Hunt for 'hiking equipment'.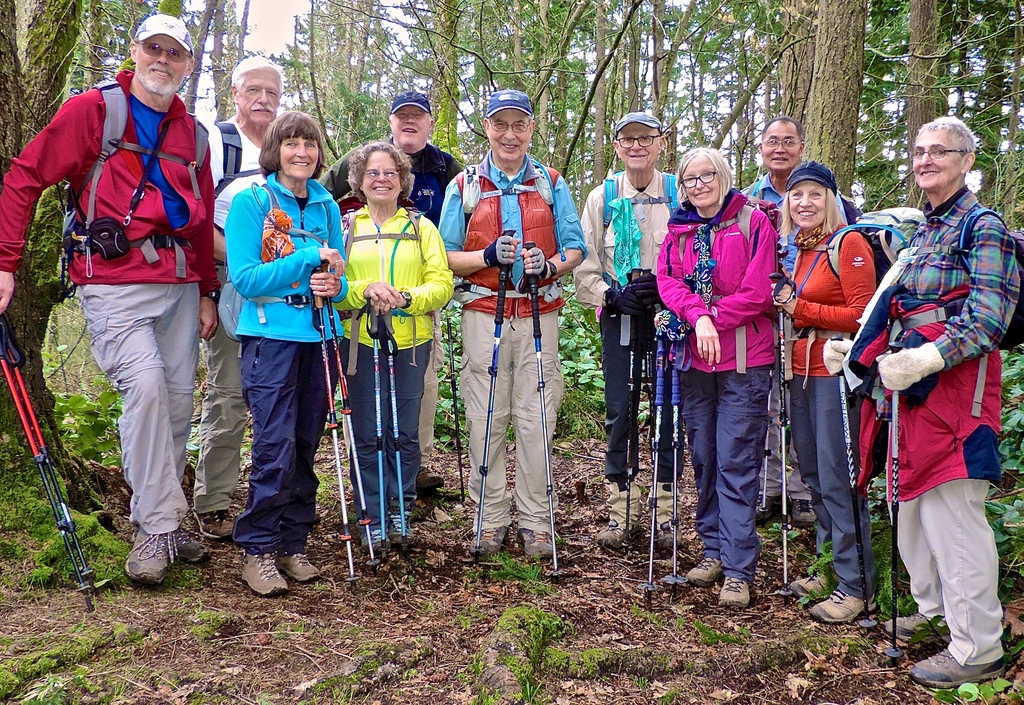
Hunted down at locate(886, 205, 1023, 418).
